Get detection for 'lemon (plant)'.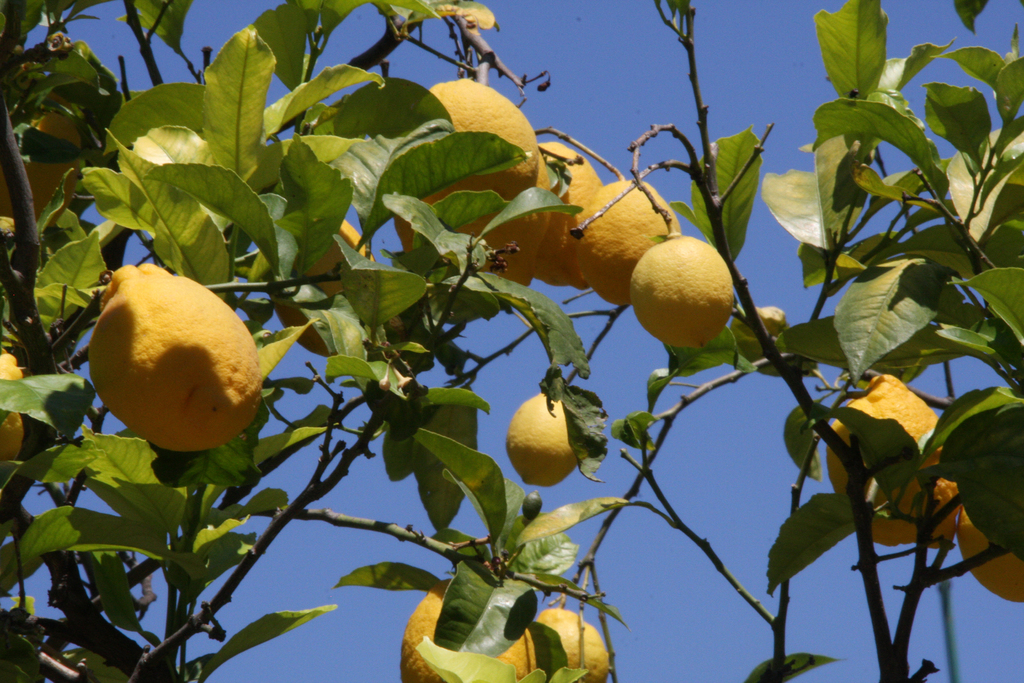
Detection: region(403, 575, 536, 682).
